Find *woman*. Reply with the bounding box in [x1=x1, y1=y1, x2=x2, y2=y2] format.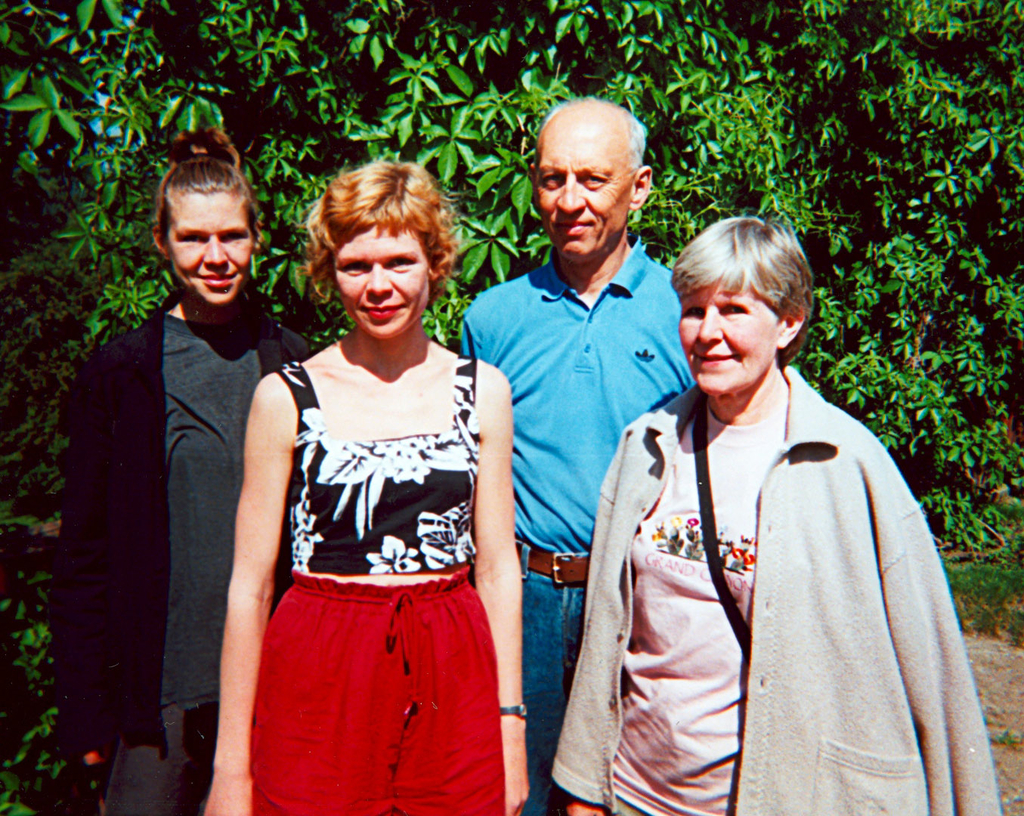
[x1=206, y1=161, x2=530, y2=815].
